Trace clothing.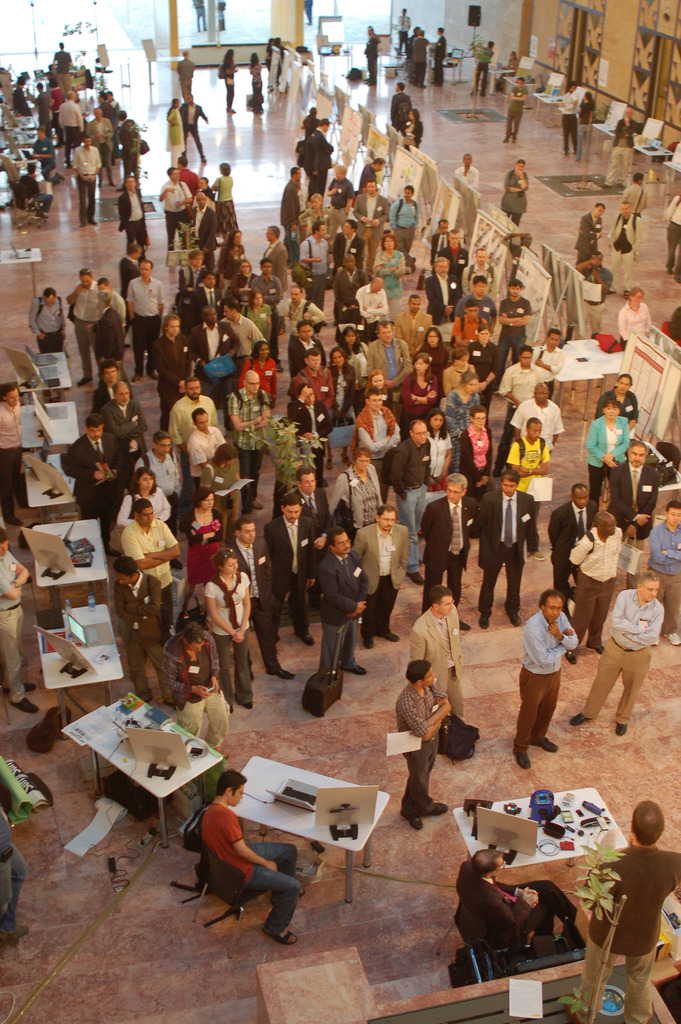
Traced to bbox(503, 436, 548, 492).
